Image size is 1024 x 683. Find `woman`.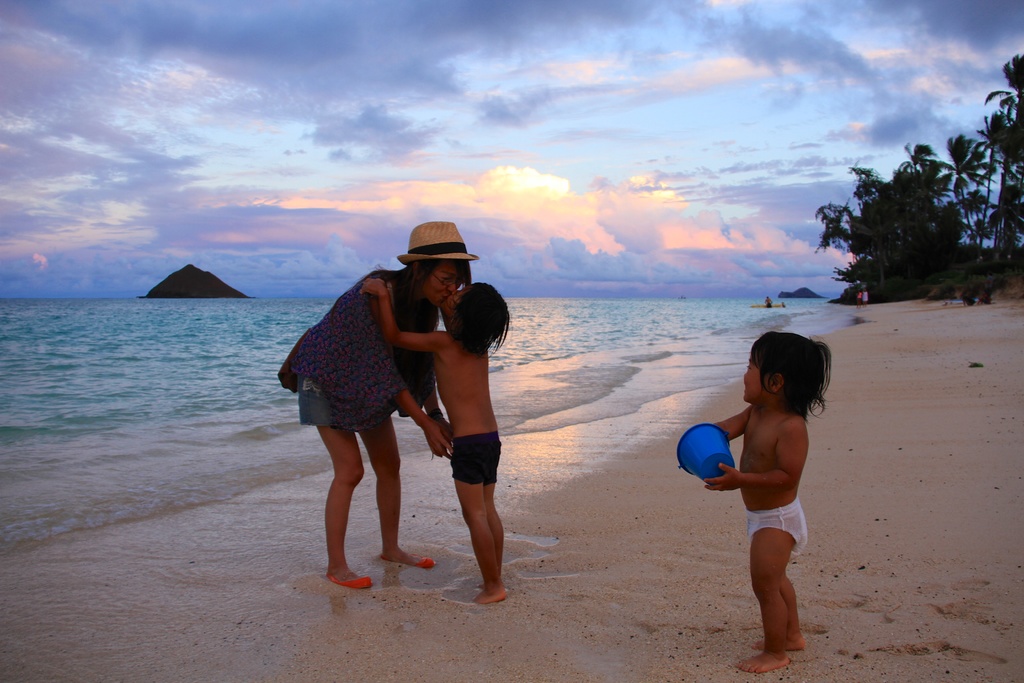
x1=285, y1=229, x2=480, y2=590.
